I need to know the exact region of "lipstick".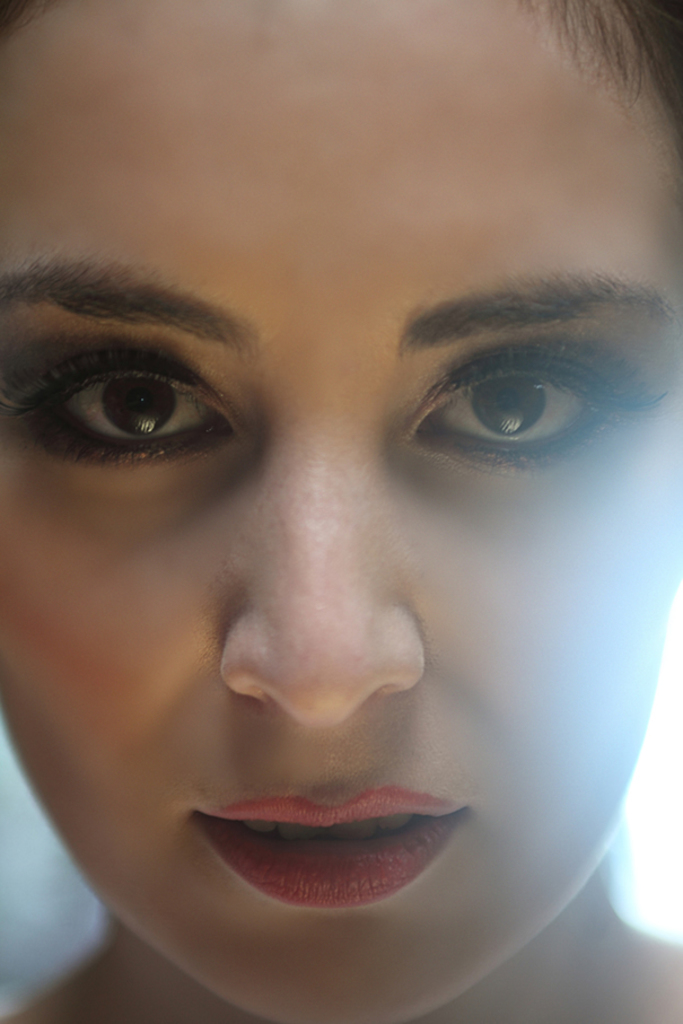
Region: Rect(170, 777, 480, 905).
